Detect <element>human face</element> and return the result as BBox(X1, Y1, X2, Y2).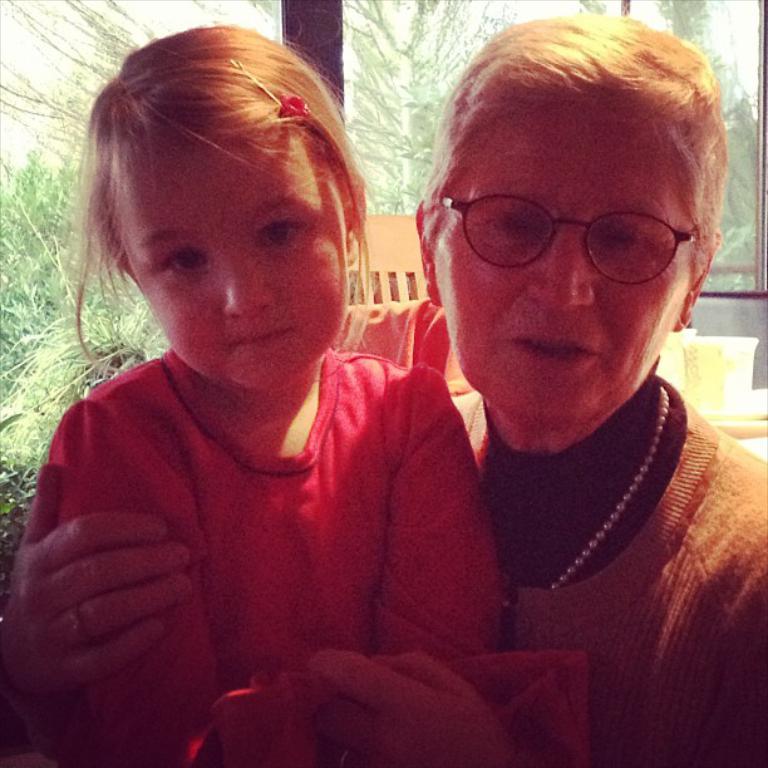
BBox(435, 100, 695, 417).
